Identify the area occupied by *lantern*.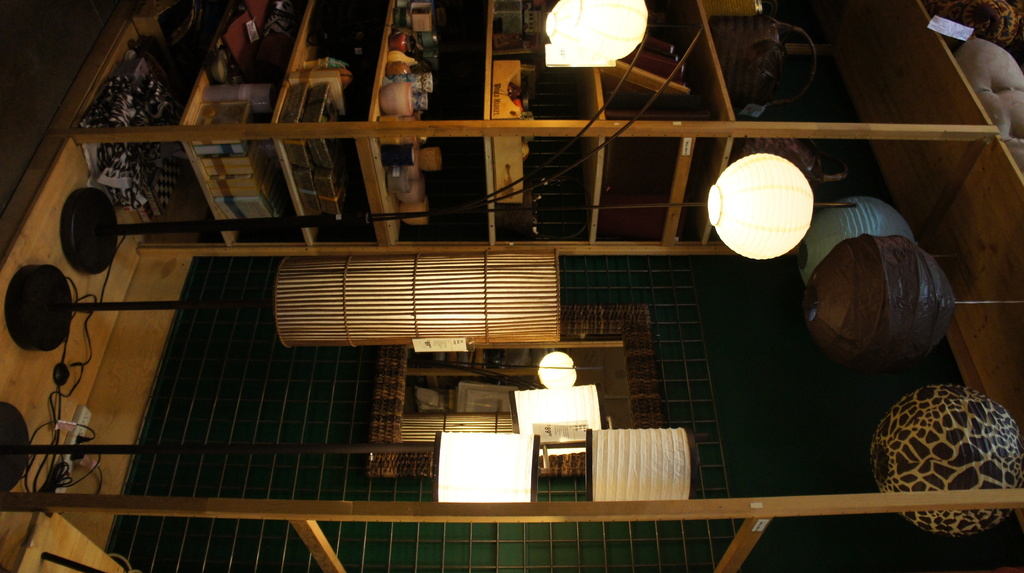
Area: crop(588, 430, 690, 501).
